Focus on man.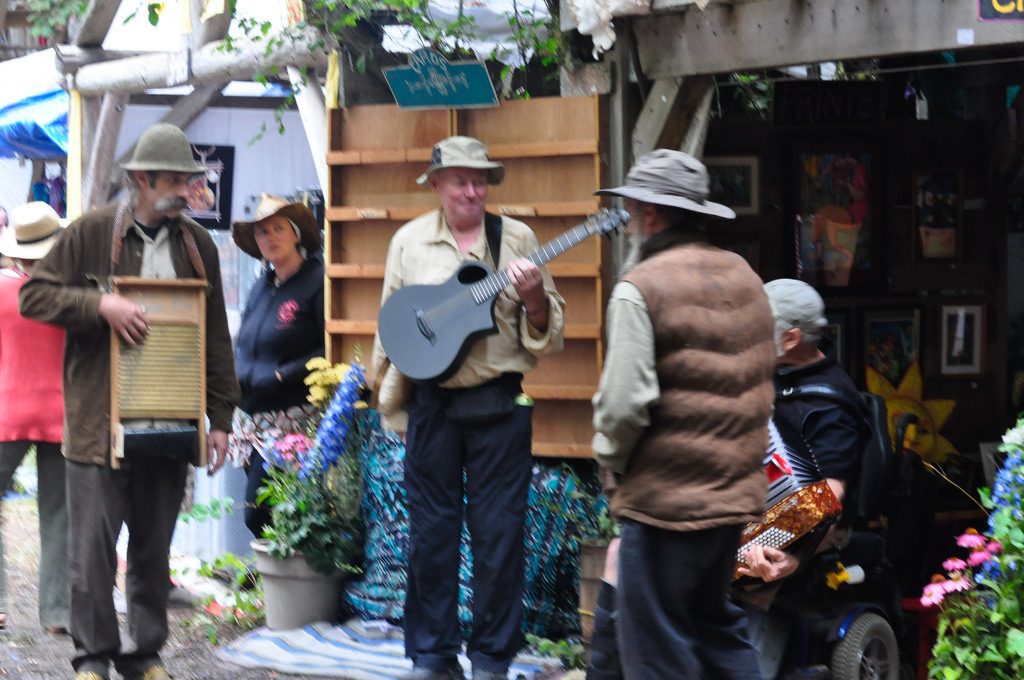
Focused at bbox(0, 198, 67, 635).
